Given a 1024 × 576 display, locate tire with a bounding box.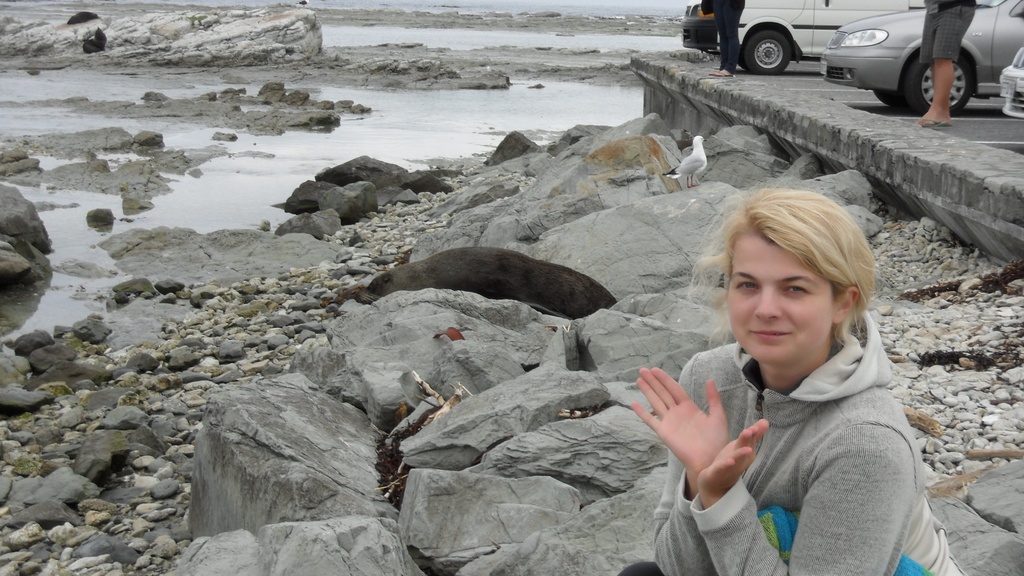
Located: 904,49,979,116.
